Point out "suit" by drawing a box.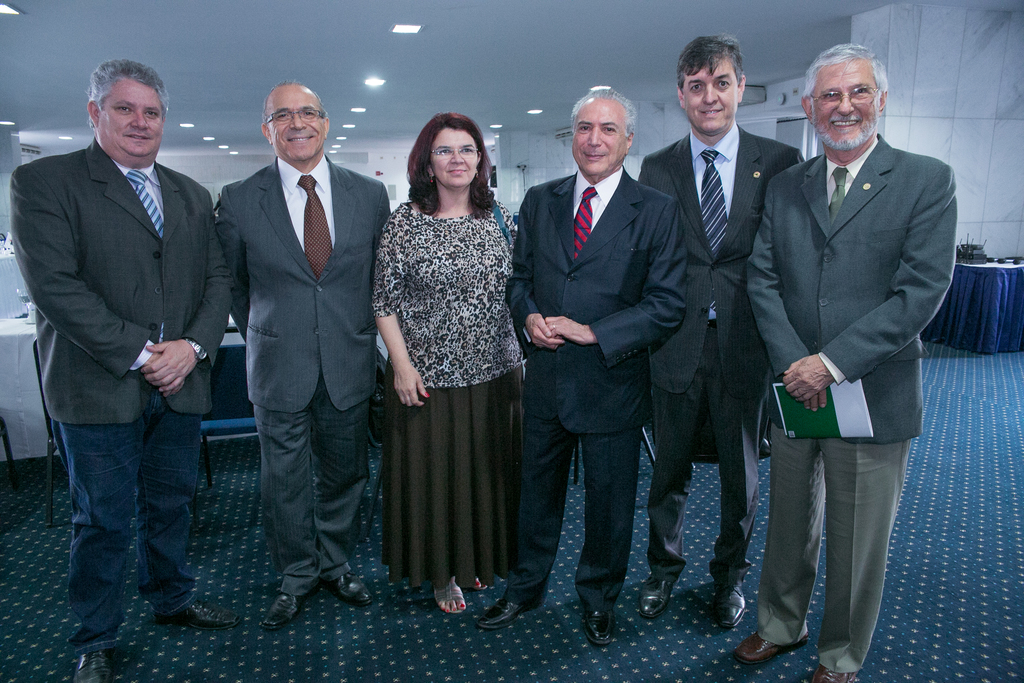
detection(7, 134, 238, 432).
